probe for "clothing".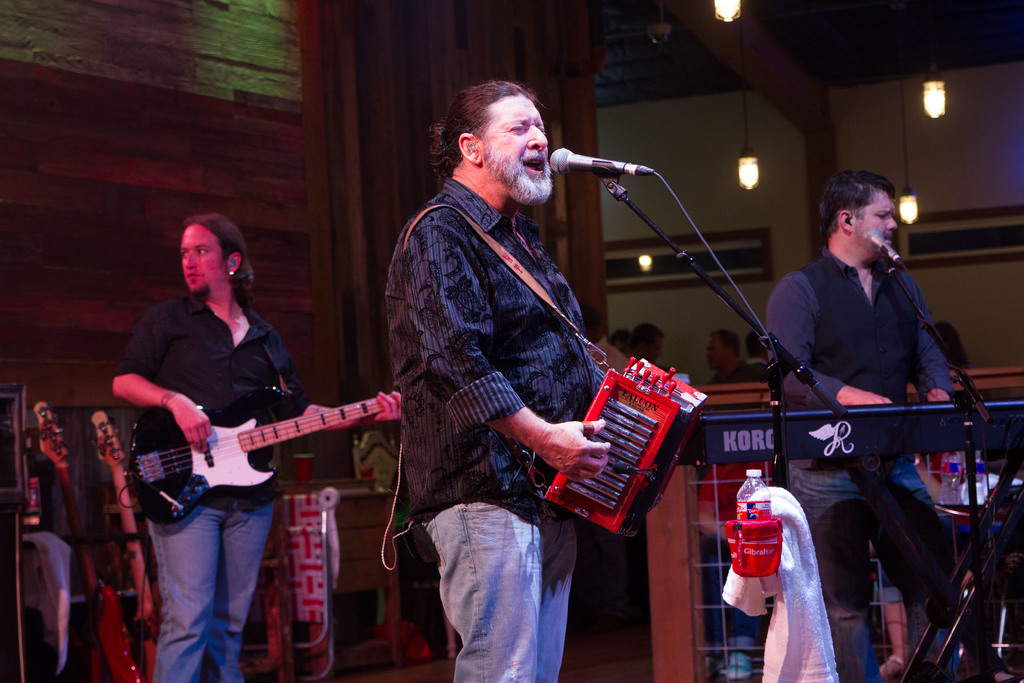
Probe result: crop(104, 285, 304, 682).
